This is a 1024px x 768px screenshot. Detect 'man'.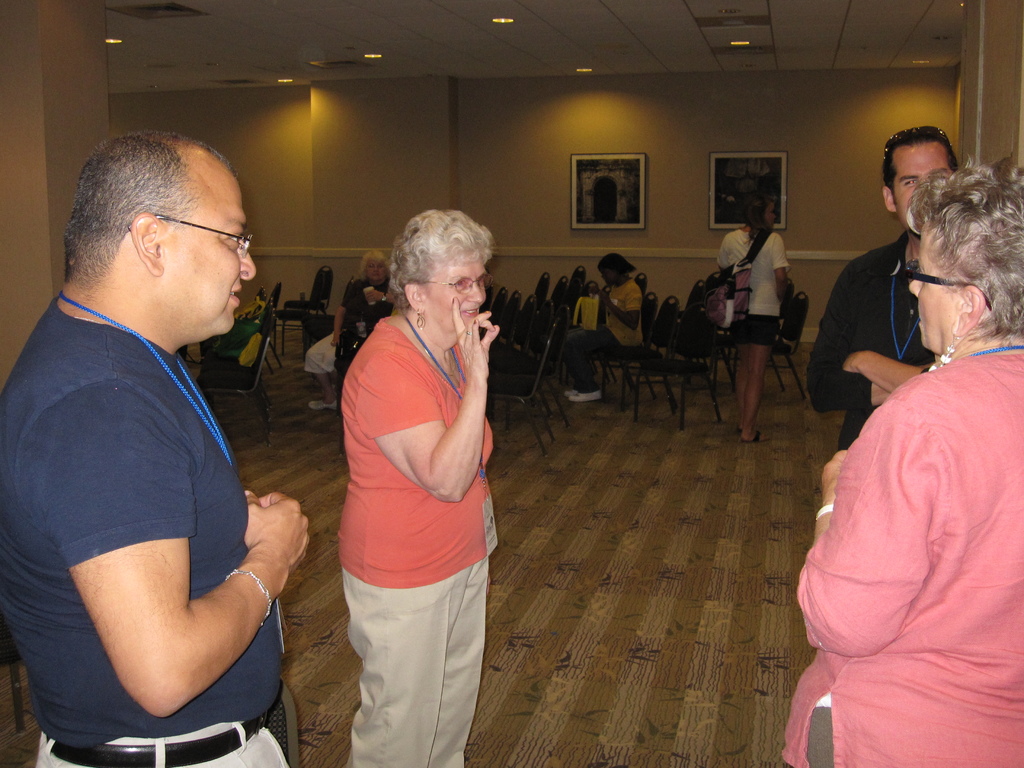
box=[811, 125, 957, 461].
